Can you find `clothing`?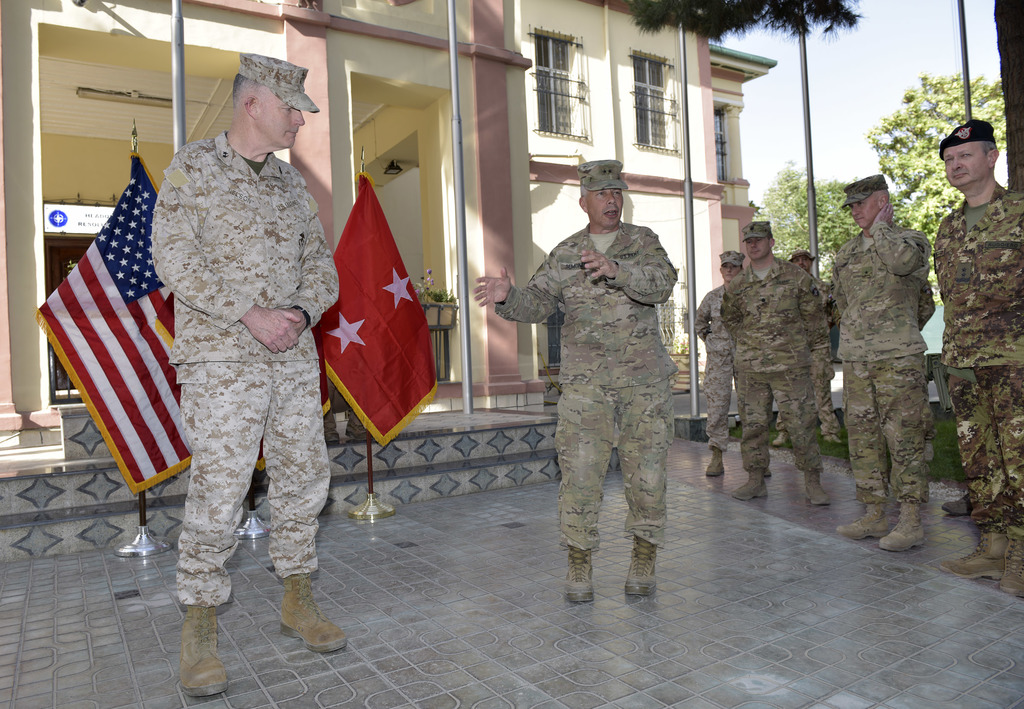
Yes, bounding box: 152/130/338/605.
